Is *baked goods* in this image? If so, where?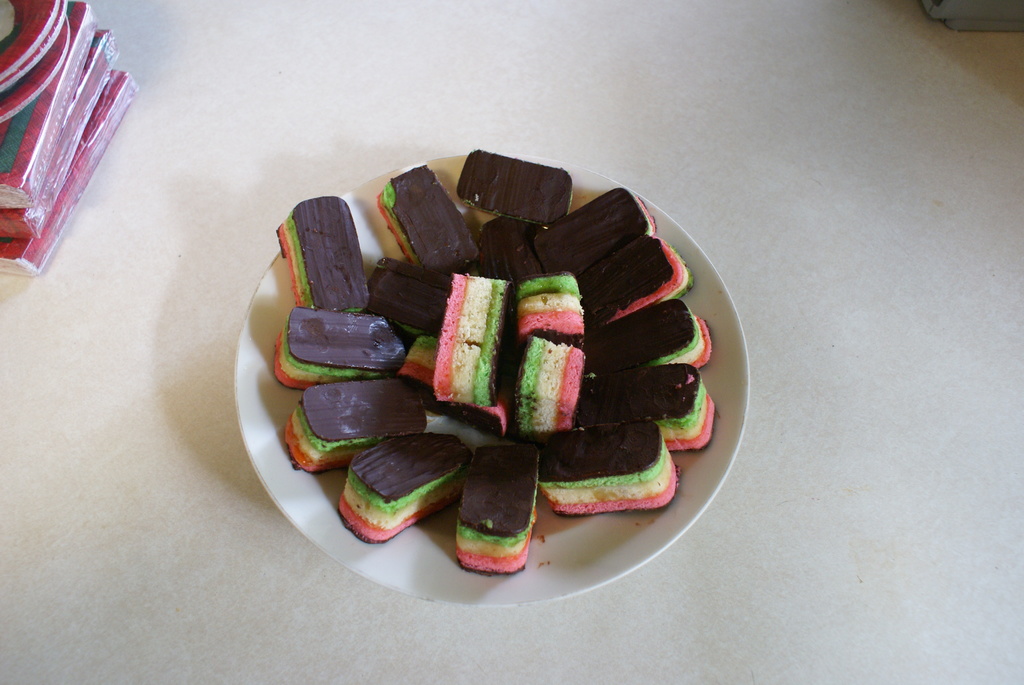
Yes, at [x1=278, y1=377, x2=423, y2=478].
